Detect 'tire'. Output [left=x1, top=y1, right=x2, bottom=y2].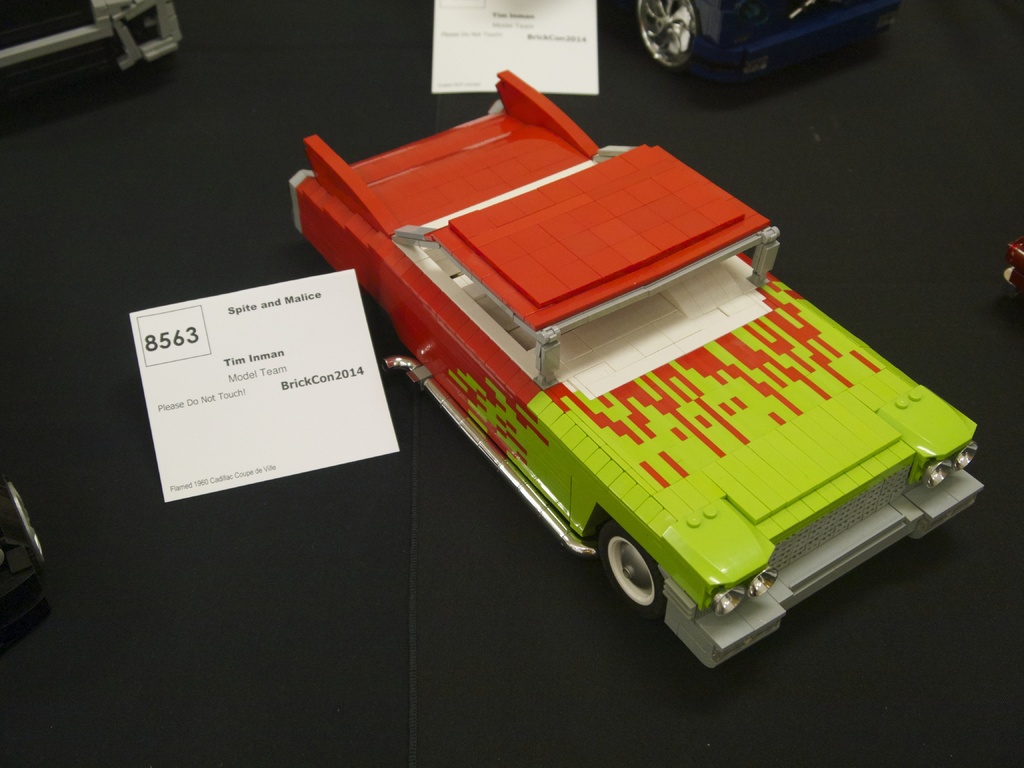
[left=361, top=298, right=389, bottom=348].
